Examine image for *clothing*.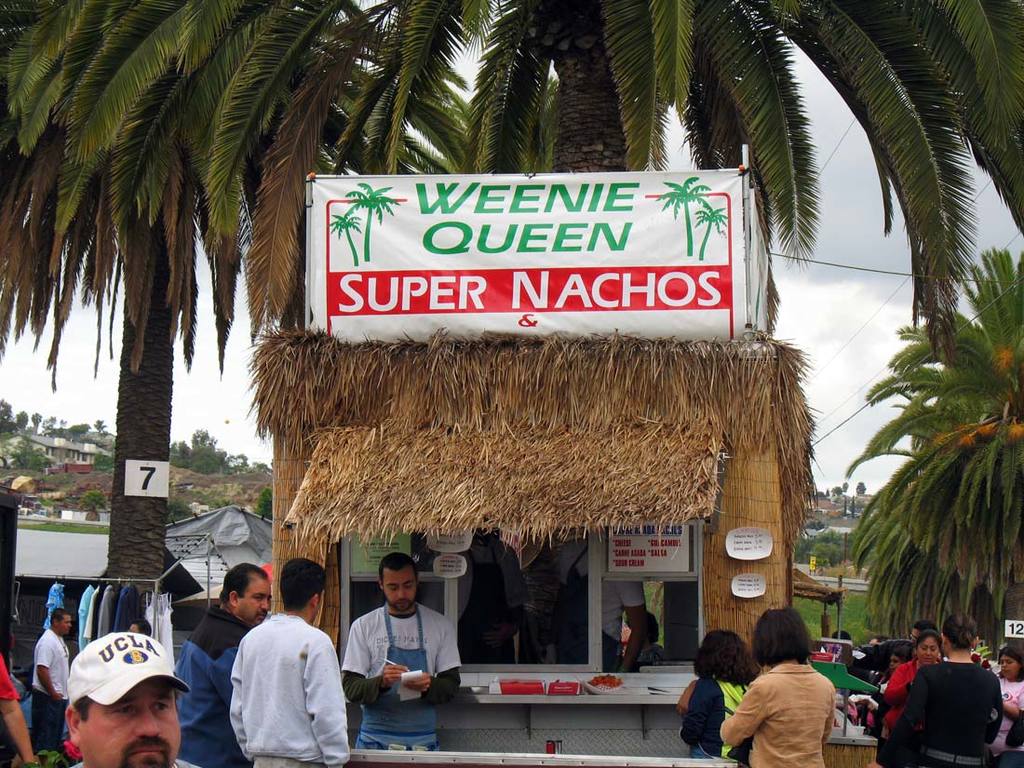
Examination result: <region>883, 660, 1001, 757</region>.
